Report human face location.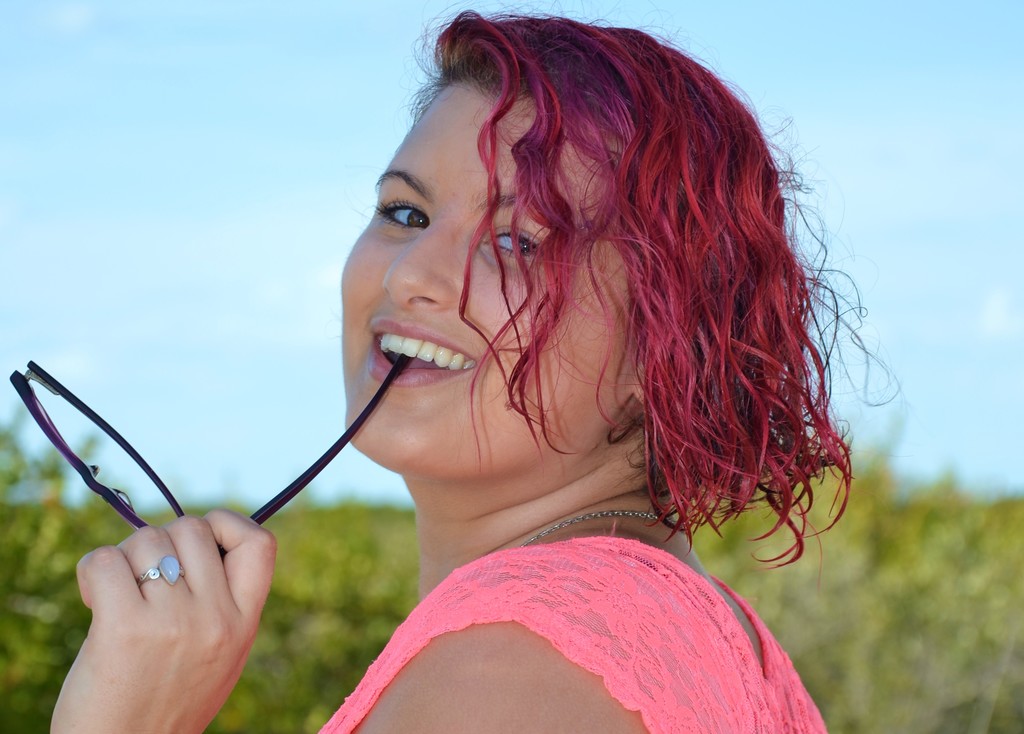
Report: <box>340,78,643,479</box>.
